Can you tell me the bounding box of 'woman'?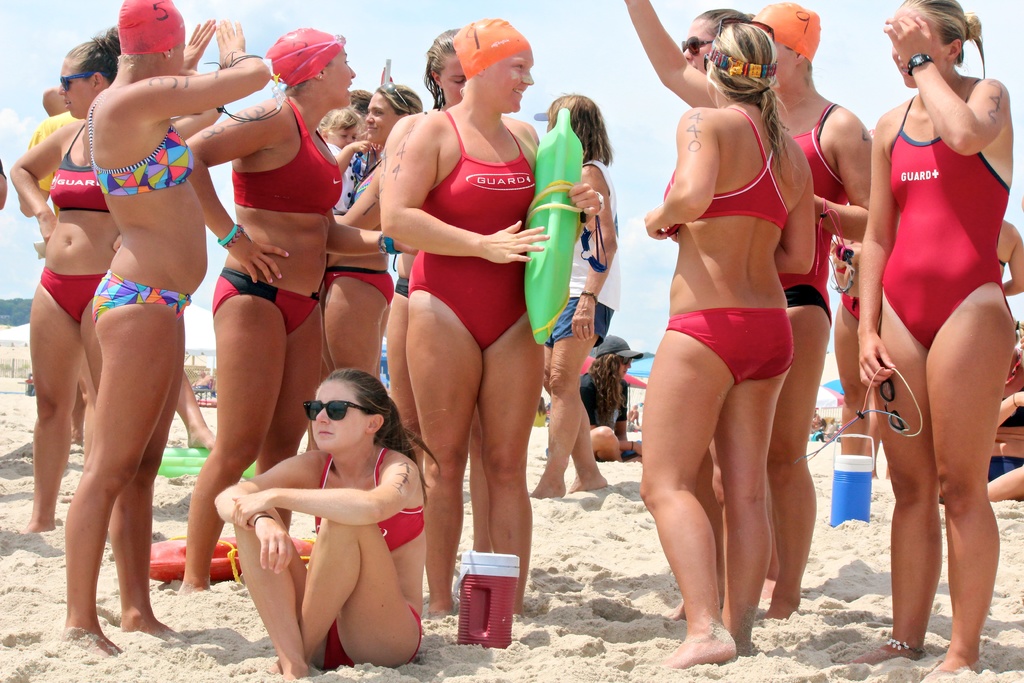
BBox(424, 26, 470, 114).
